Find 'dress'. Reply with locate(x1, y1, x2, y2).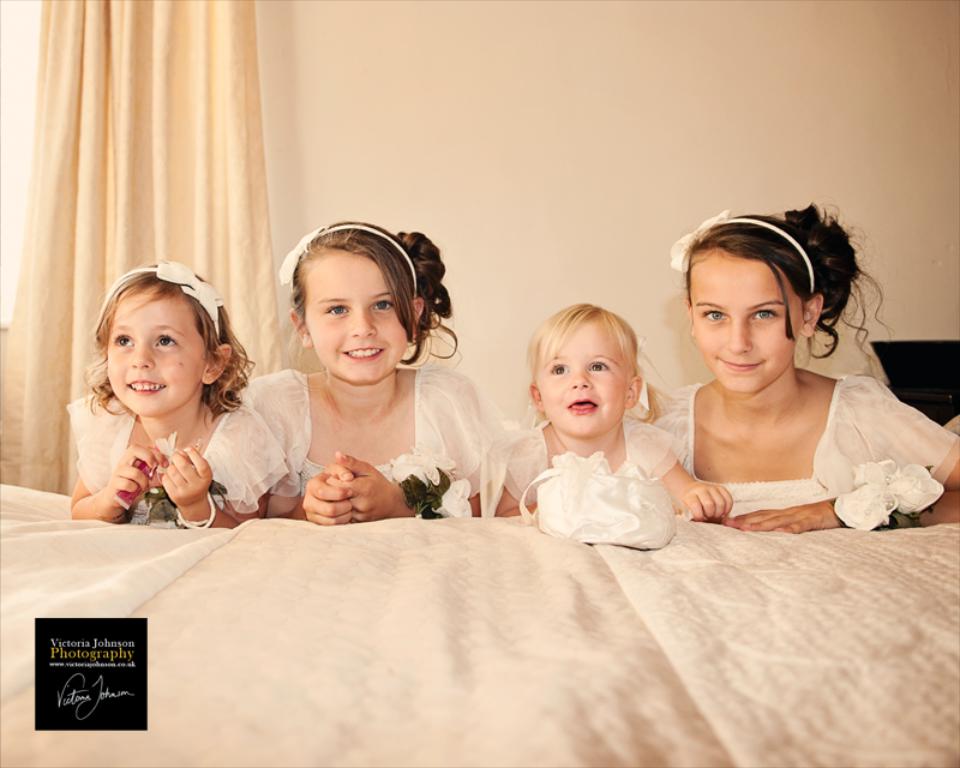
locate(500, 408, 678, 514).
